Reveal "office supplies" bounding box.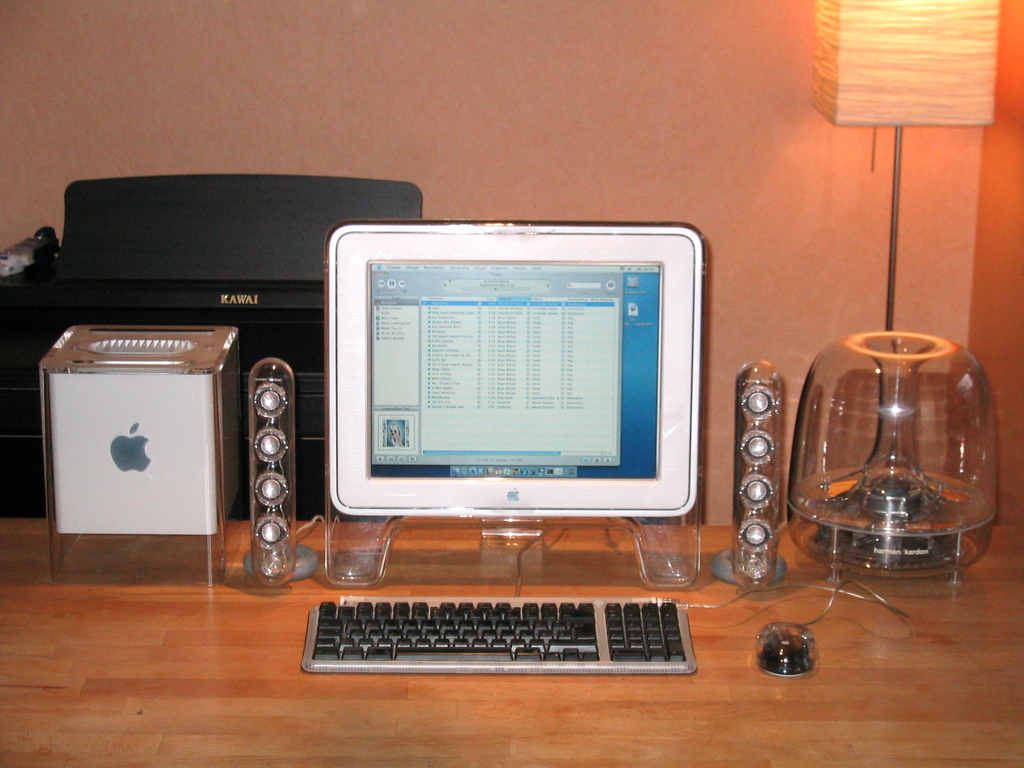
Revealed: <region>763, 623, 811, 673</region>.
